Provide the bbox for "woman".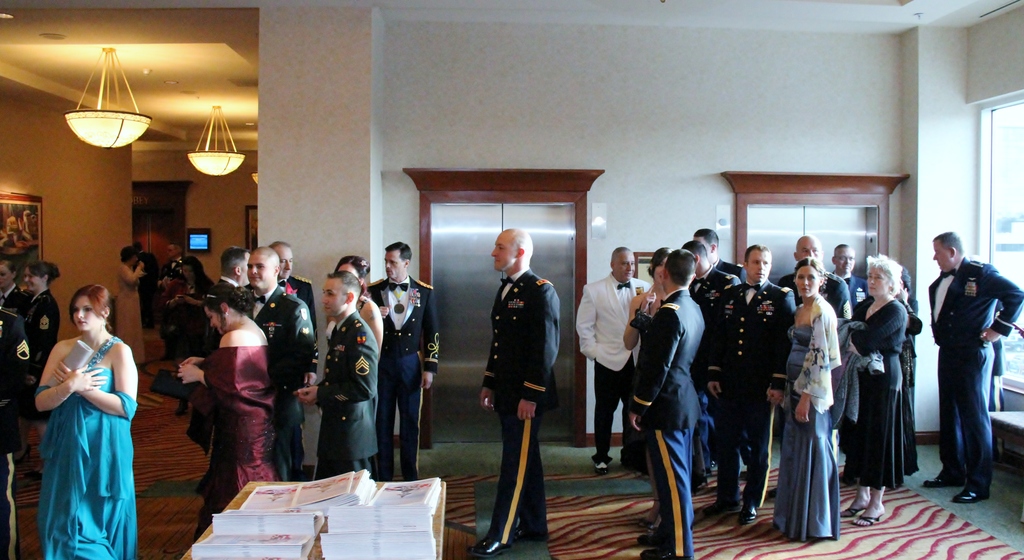
rect(115, 246, 148, 358).
